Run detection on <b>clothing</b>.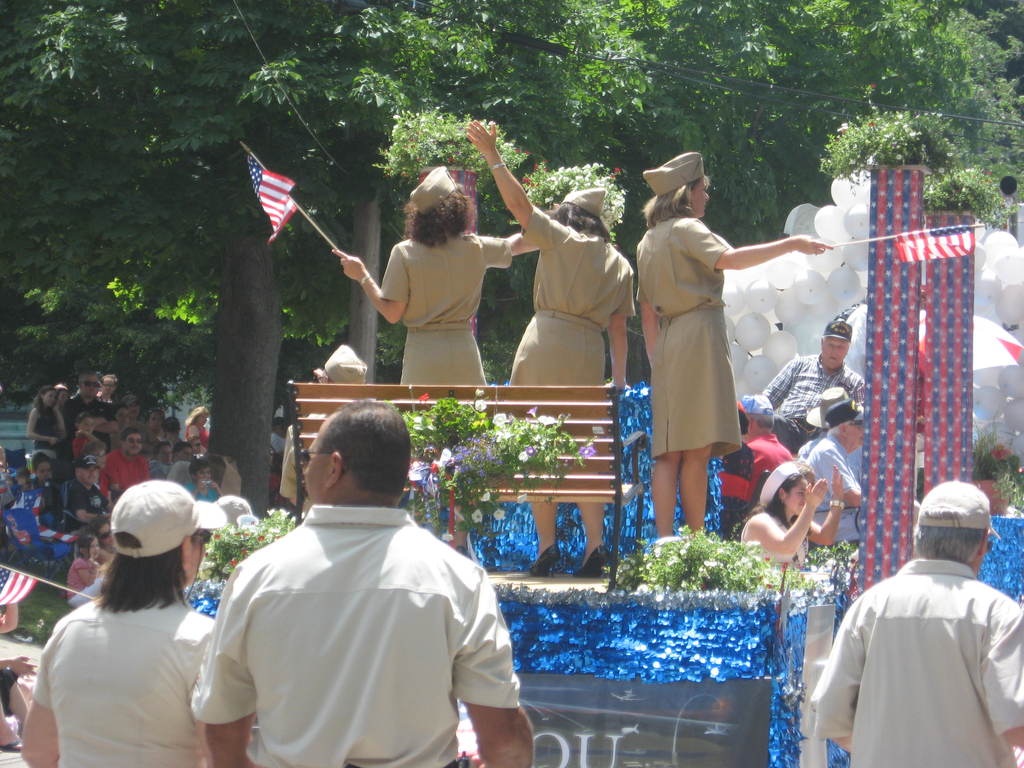
Result: (x1=277, y1=418, x2=308, y2=496).
